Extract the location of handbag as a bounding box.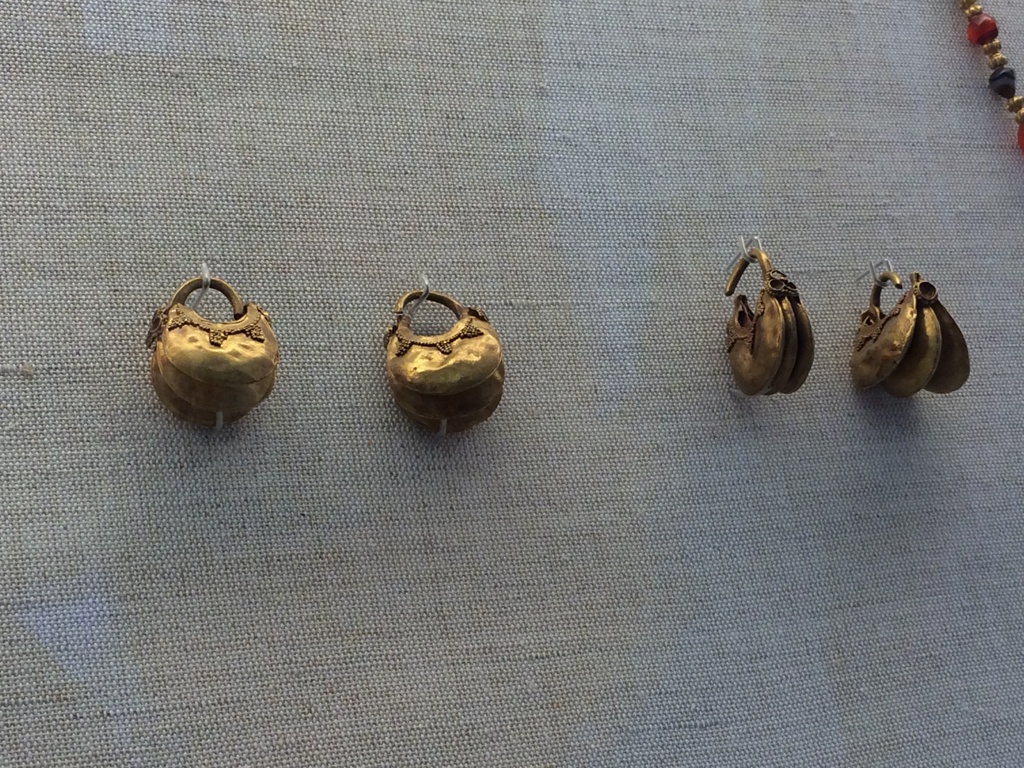
box=[728, 252, 815, 400].
